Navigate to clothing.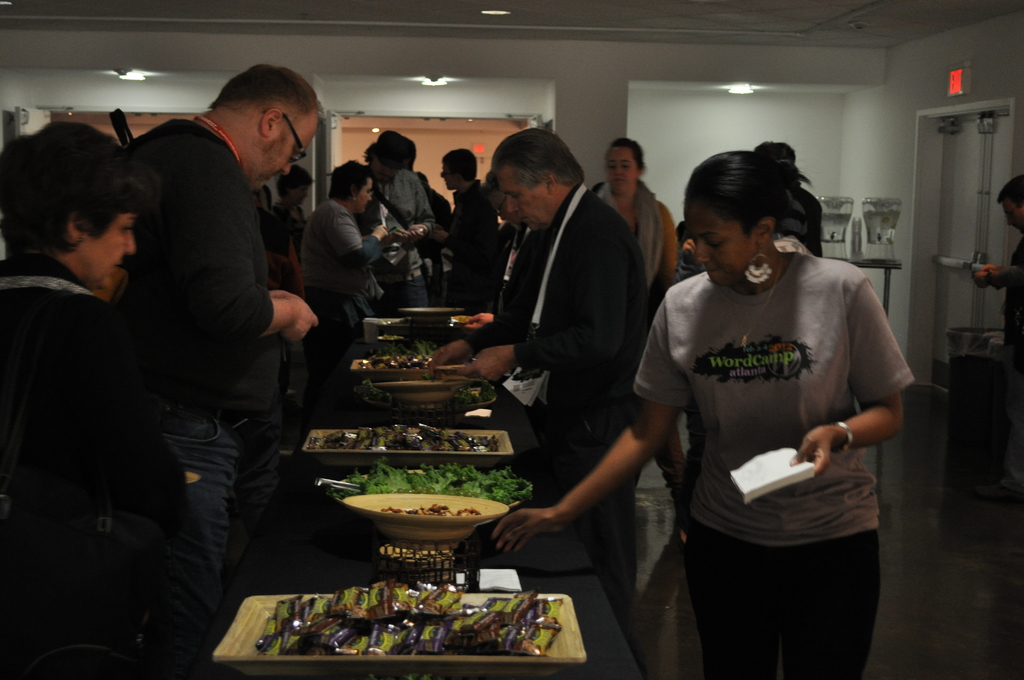
Navigation target: 460/177/641/499.
